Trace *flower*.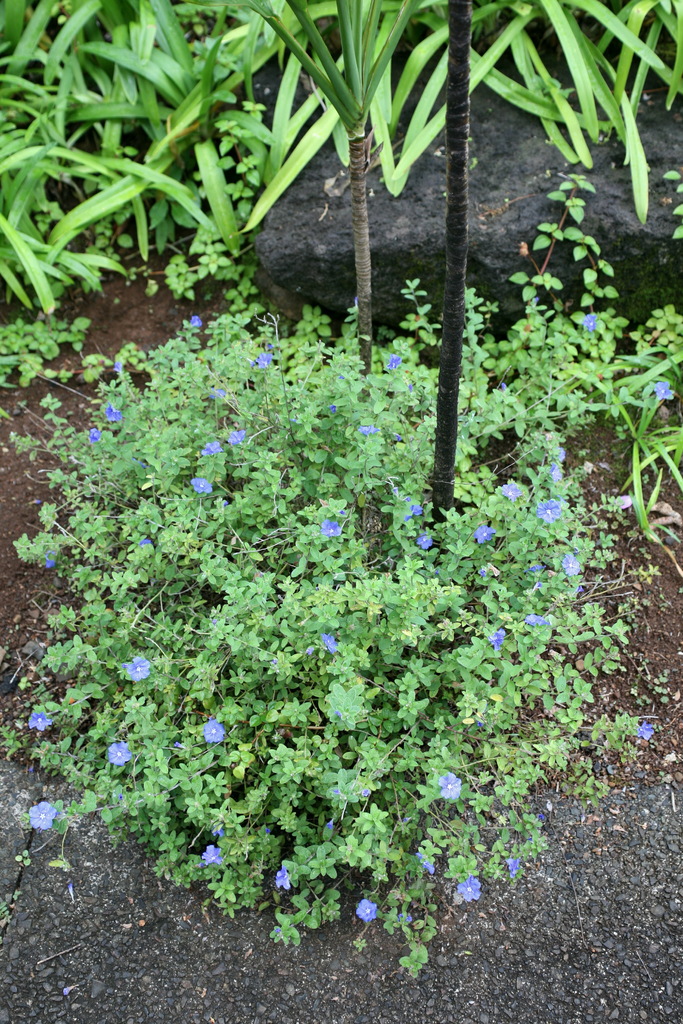
Traced to l=399, t=499, r=420, b=520.
